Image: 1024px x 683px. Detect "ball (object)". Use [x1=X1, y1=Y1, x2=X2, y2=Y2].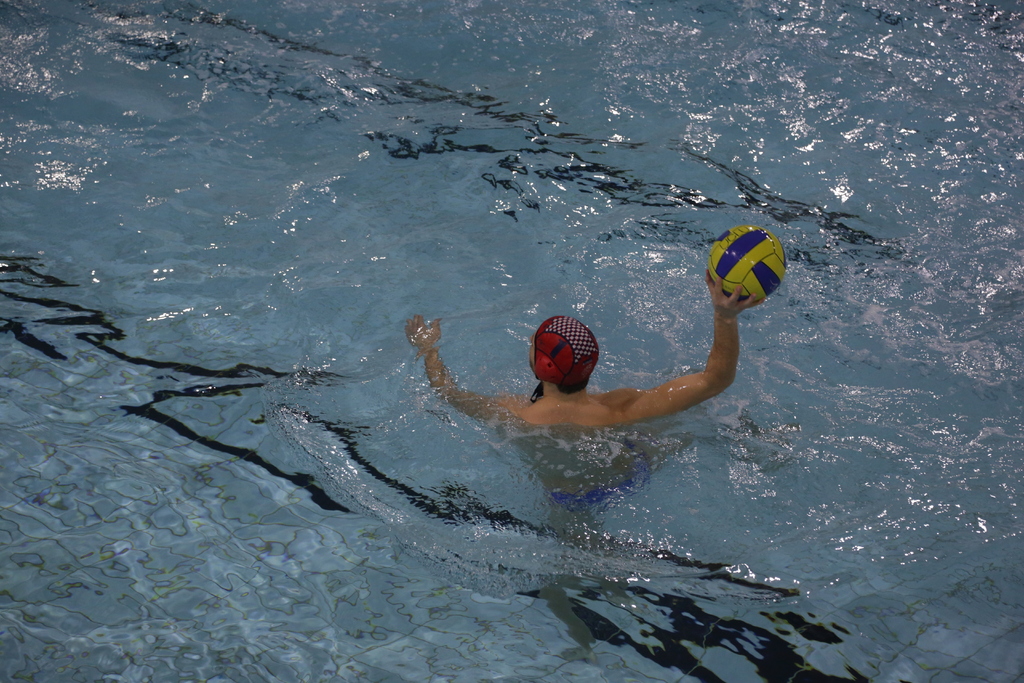
[x1=711, y1=229, x2=785, y2=298].
